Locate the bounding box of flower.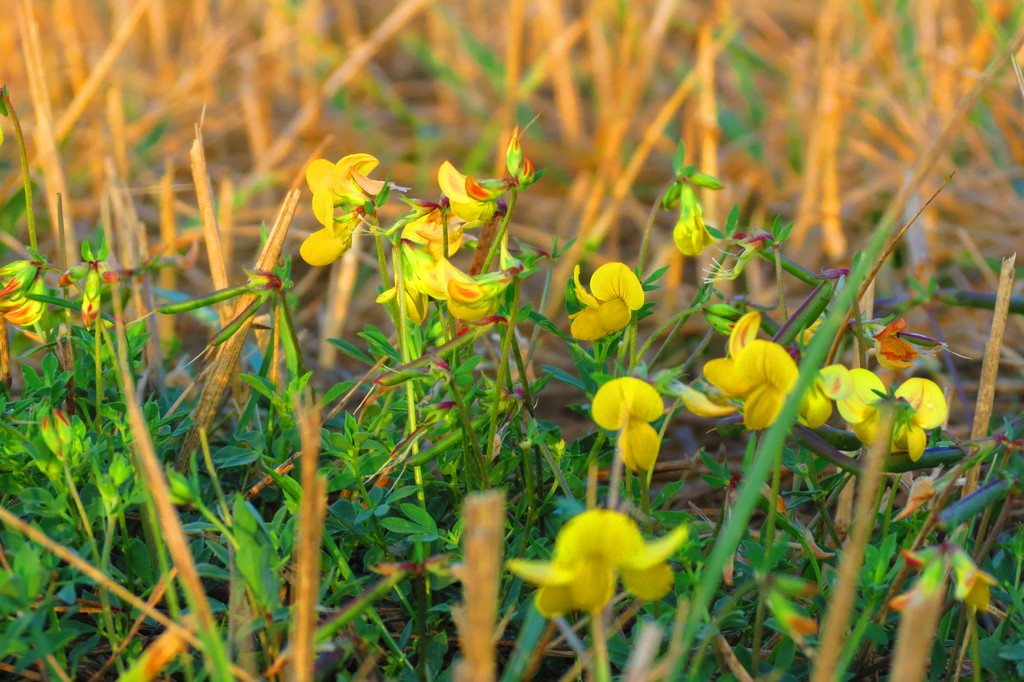
Bounding box: [left=794, top=366, right=886, bottom=425].
